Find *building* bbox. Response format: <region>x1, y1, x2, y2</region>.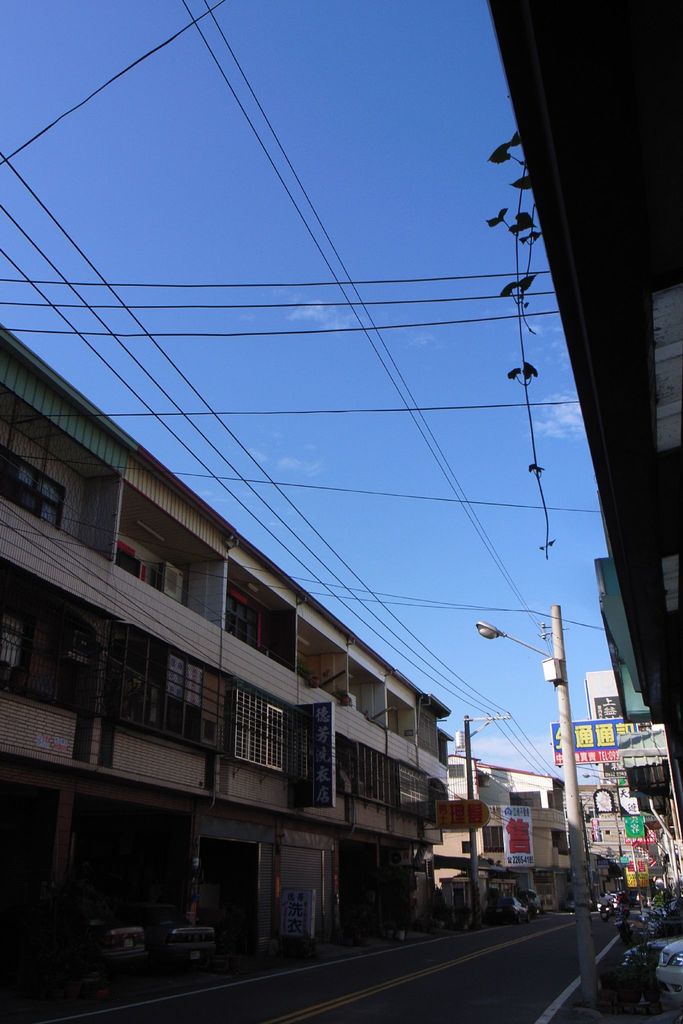
<region>0, 314, 464, 1009</region>.
